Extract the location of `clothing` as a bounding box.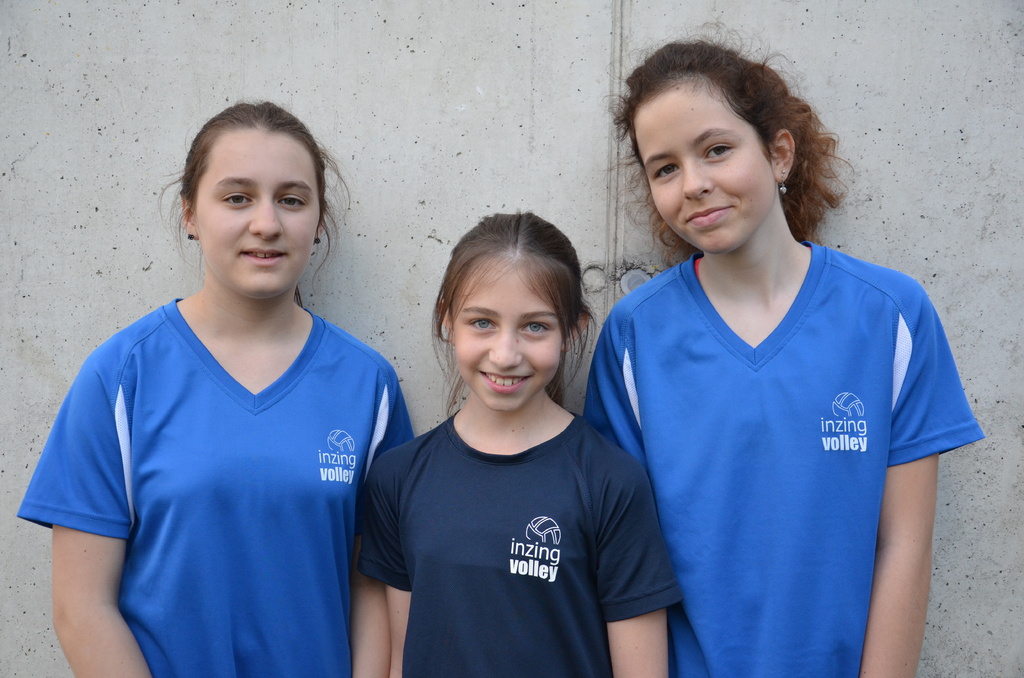
<box>351,401,685,677</box>.
